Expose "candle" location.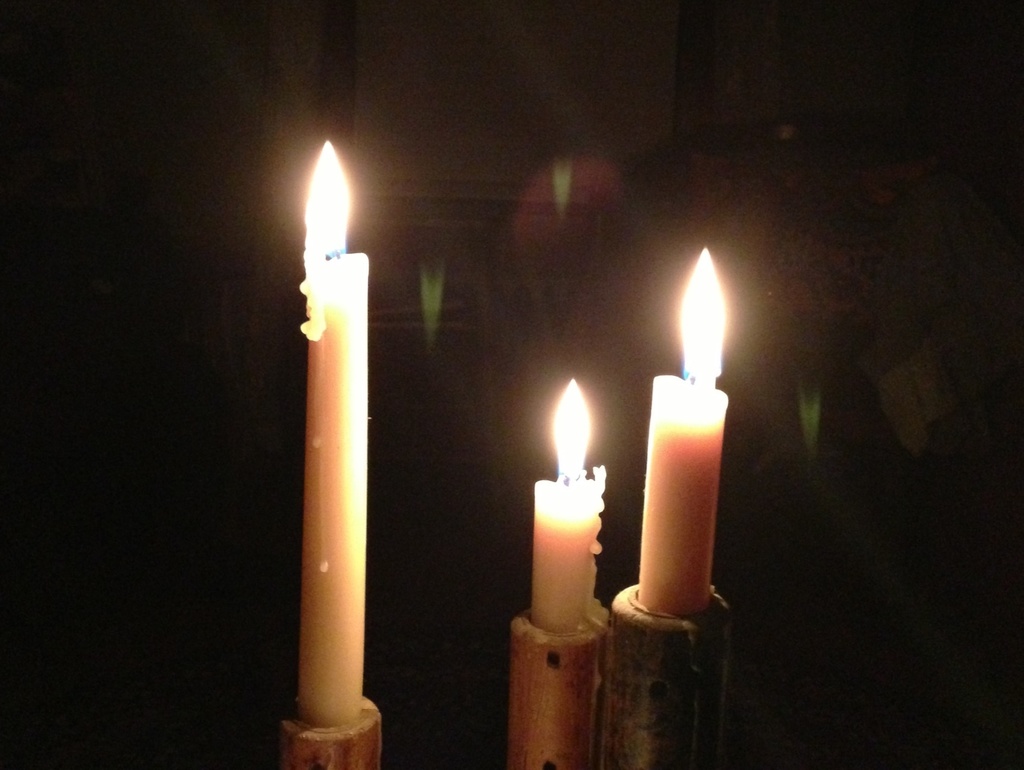
Exposed at 298, 133, 369, 725.
